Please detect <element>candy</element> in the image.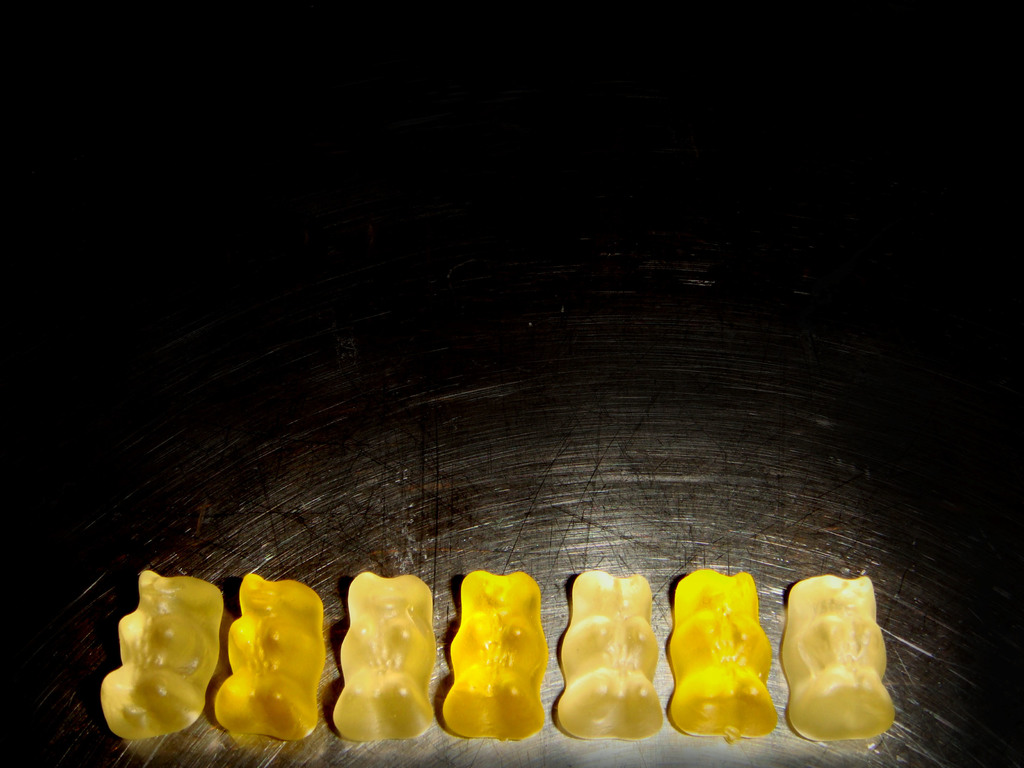
box(555, 565, 663, 740).
